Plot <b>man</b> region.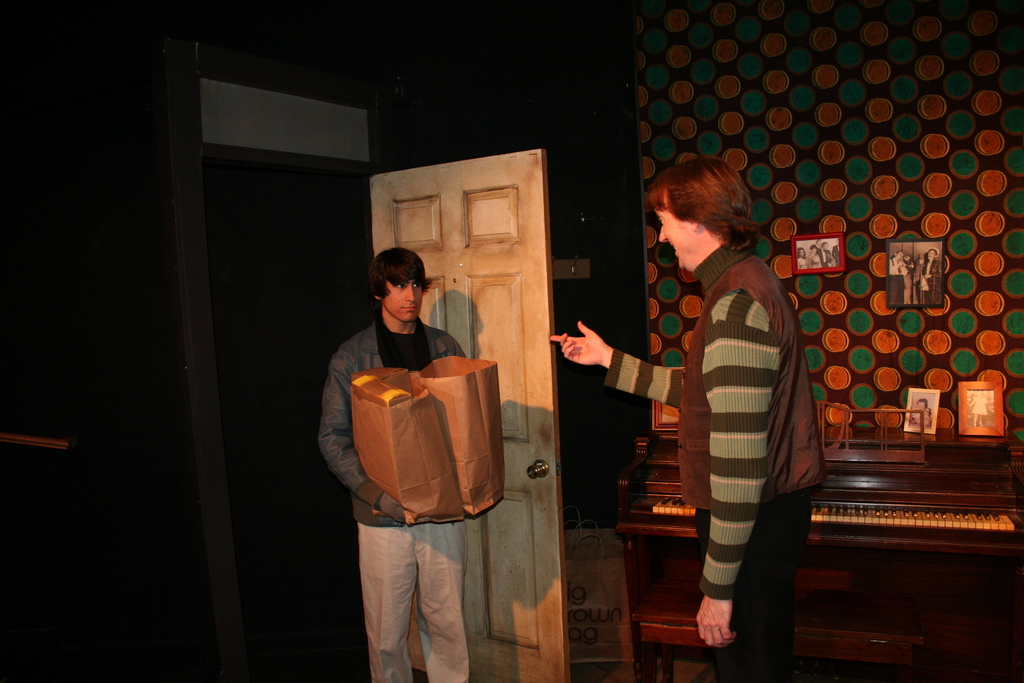
Plotted at (890,250,909,305).
